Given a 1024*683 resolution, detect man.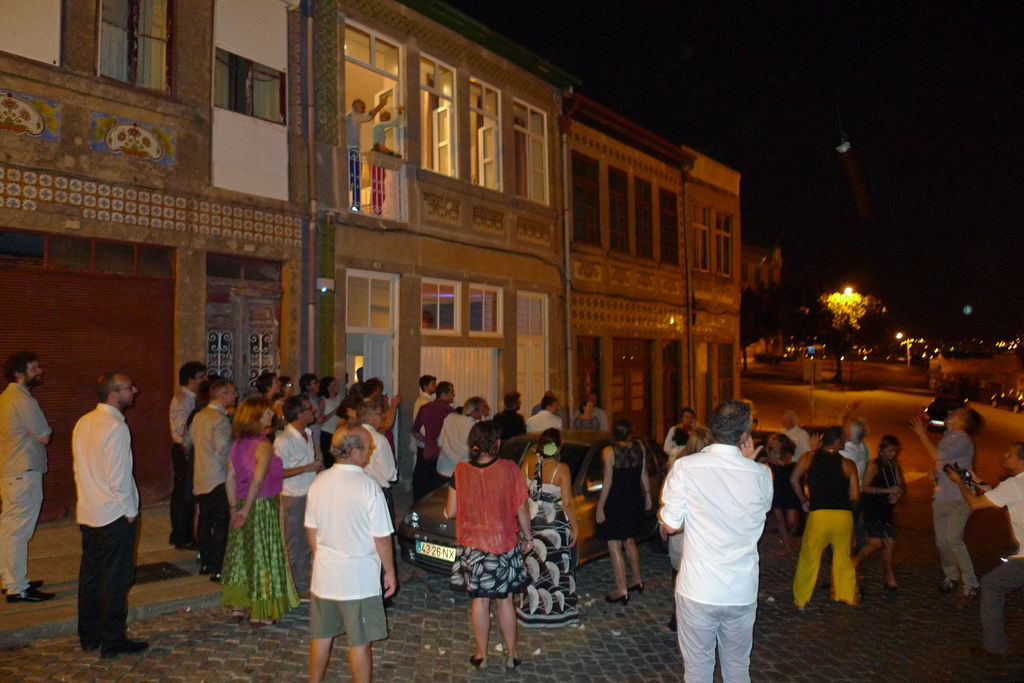
437,396,479,486.
